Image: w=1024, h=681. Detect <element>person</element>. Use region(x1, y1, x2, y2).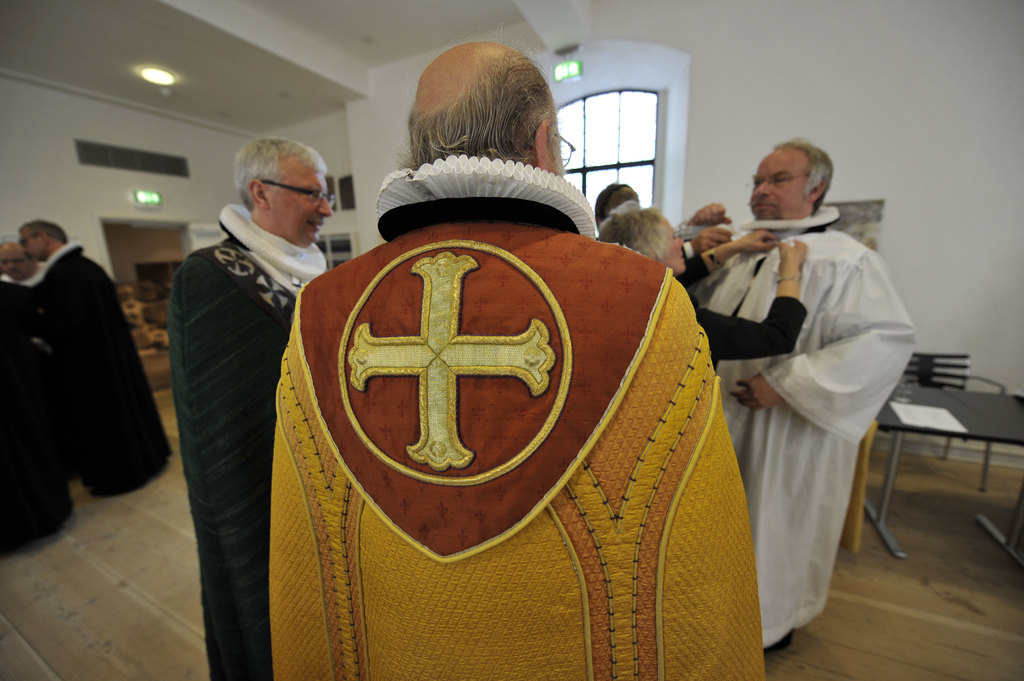
region(264, 31, 775, 680).
